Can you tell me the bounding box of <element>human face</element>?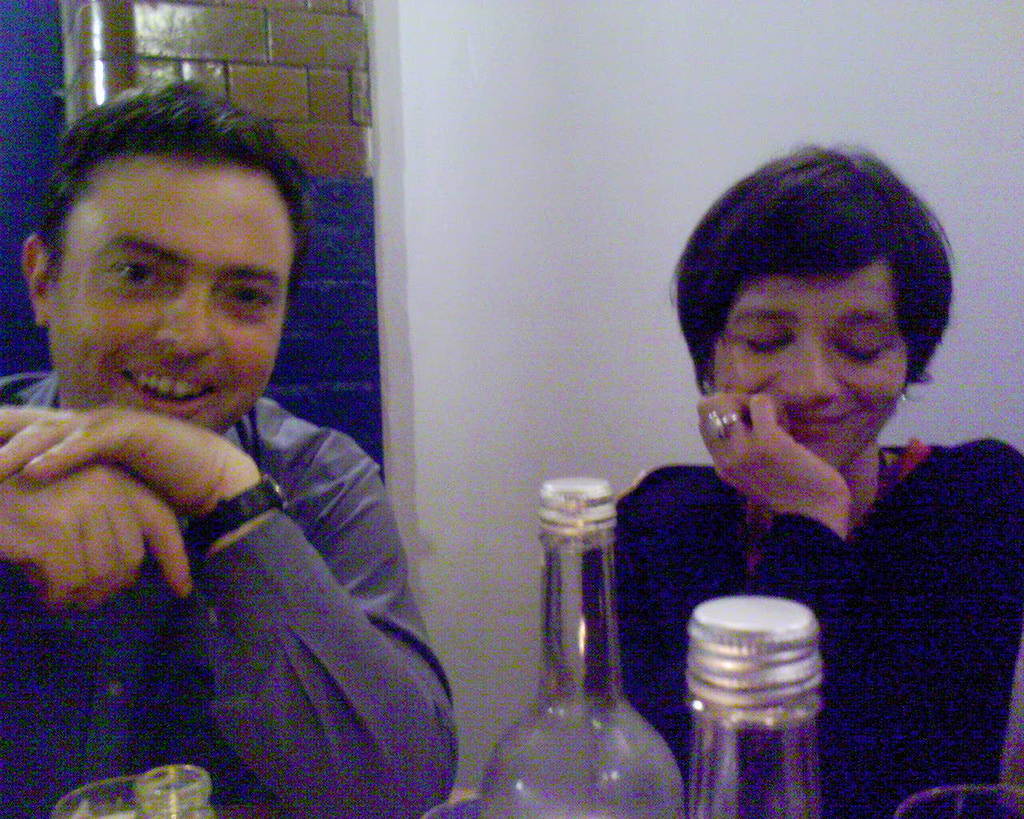
pyautogui.locateOnScreen(45, 146, 298, 433).
